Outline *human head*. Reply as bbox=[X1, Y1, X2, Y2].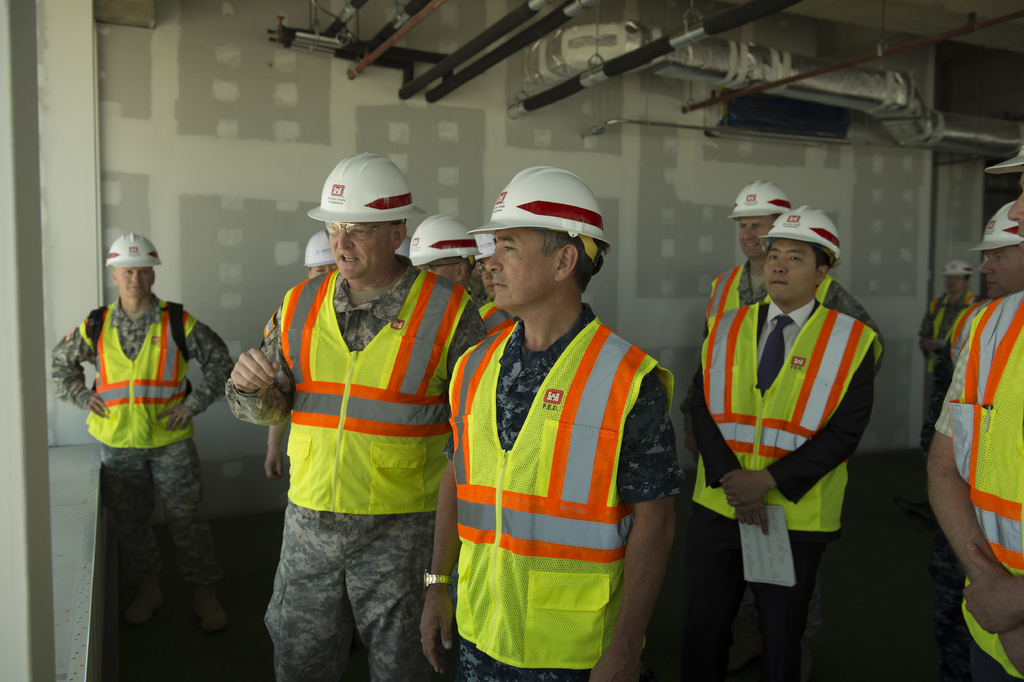
bbox=[977, 202, 1023, 303].
